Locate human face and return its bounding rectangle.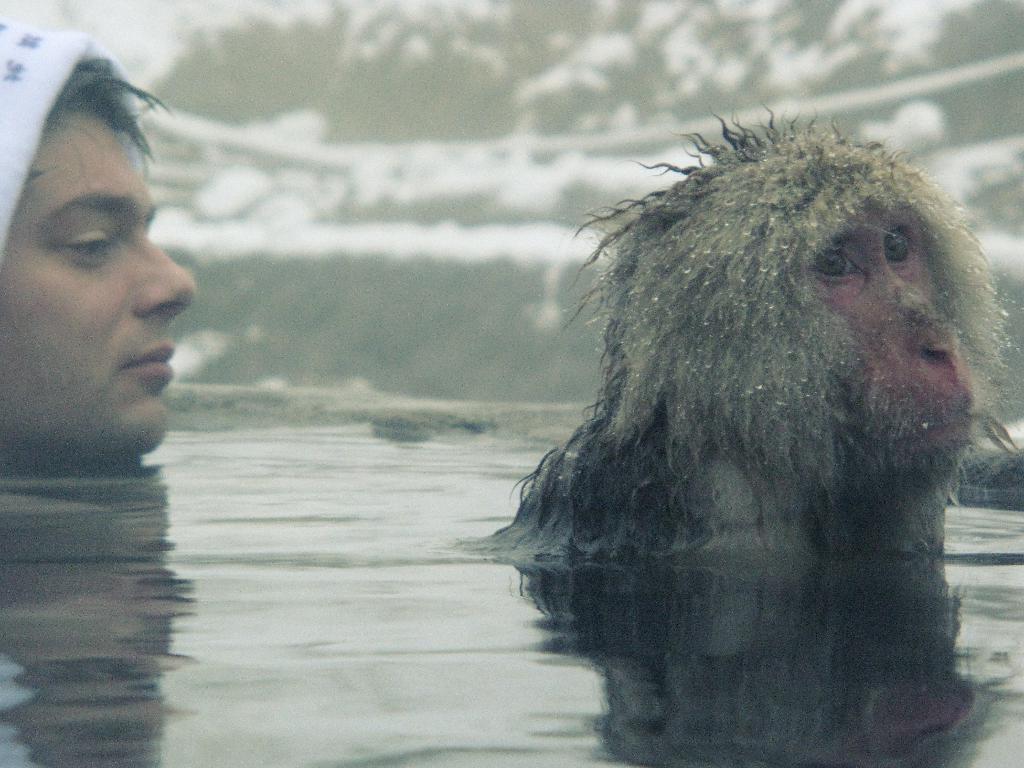
[6, 53, 196, 476].
